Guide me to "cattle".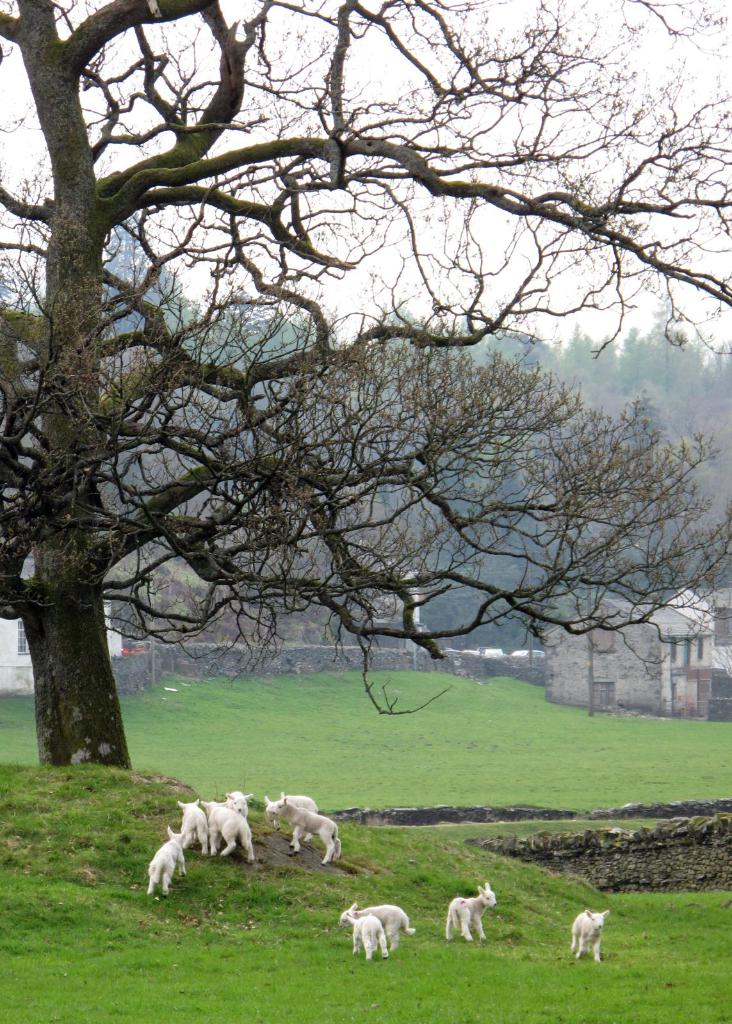
Guidance: (left=352, top=906, right=419, bottom=949).
